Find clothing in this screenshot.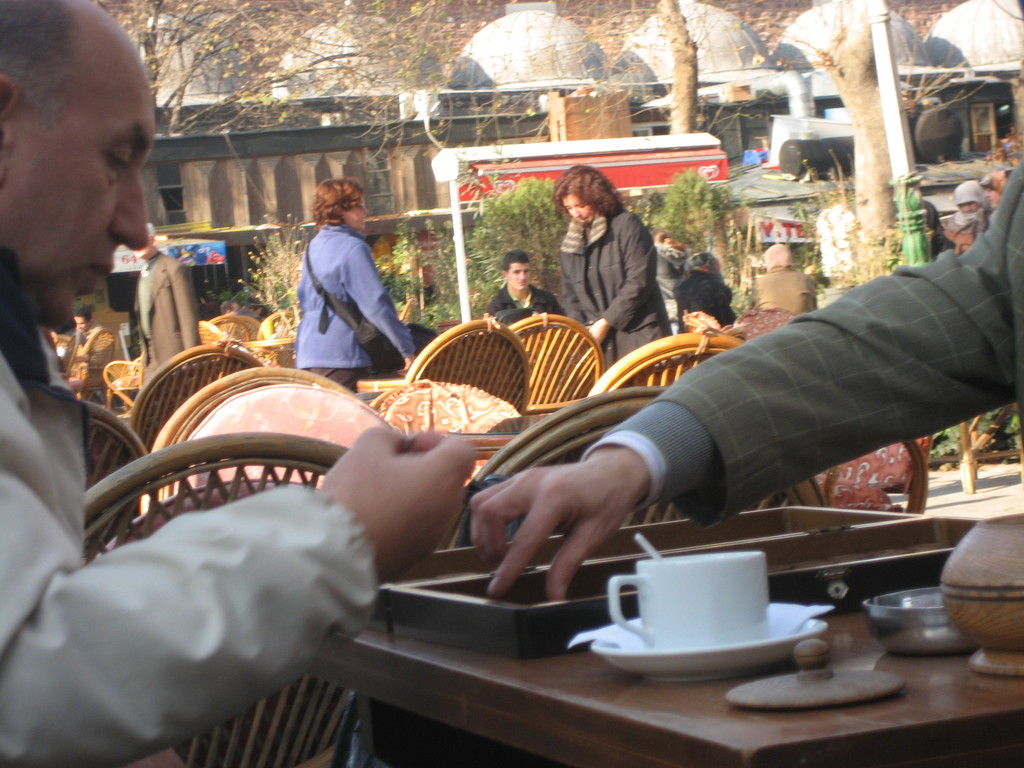
The bounding box for clothing is [556,195,677,379].
